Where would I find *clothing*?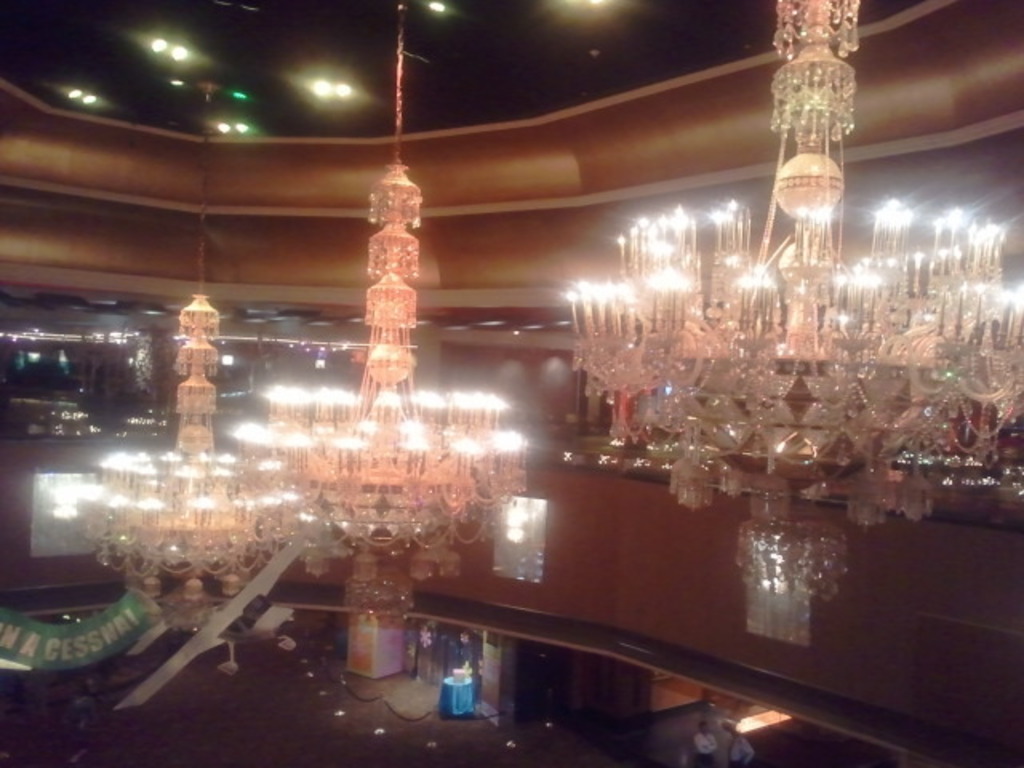
At [x1=694, y1=733, x2=717, y2=766].
